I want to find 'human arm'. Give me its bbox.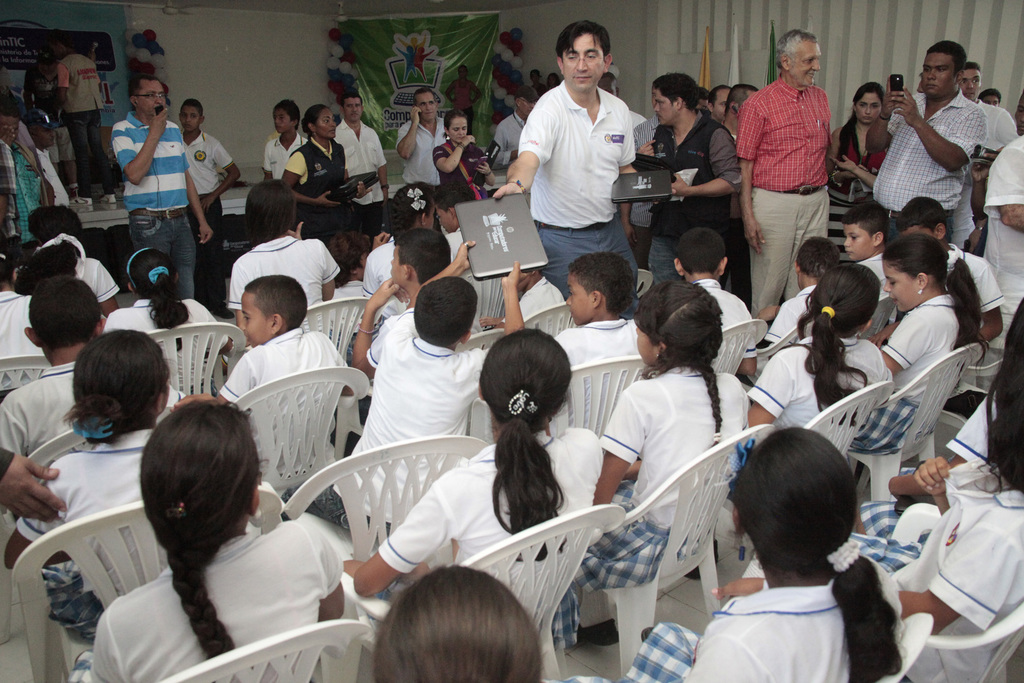
x1=235, y1=264, x2=246, y2=331.
